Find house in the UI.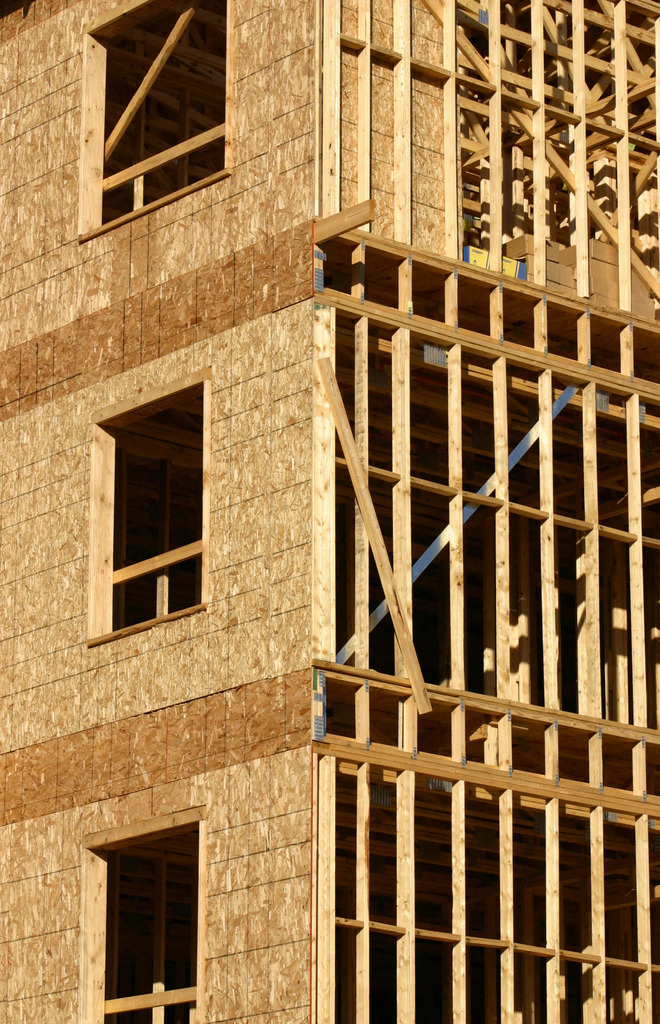
UI element at pyautogui.locateOnScreen(0, 0, 659, 1023).
